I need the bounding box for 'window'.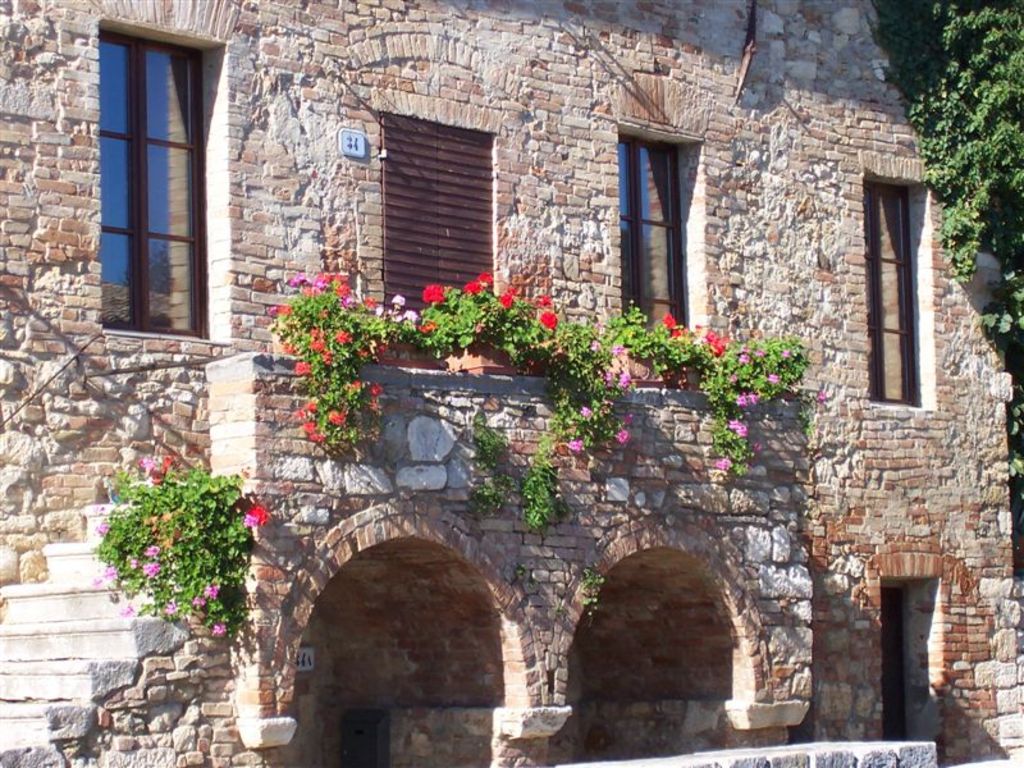
Here it is: [99,10,211,316].
